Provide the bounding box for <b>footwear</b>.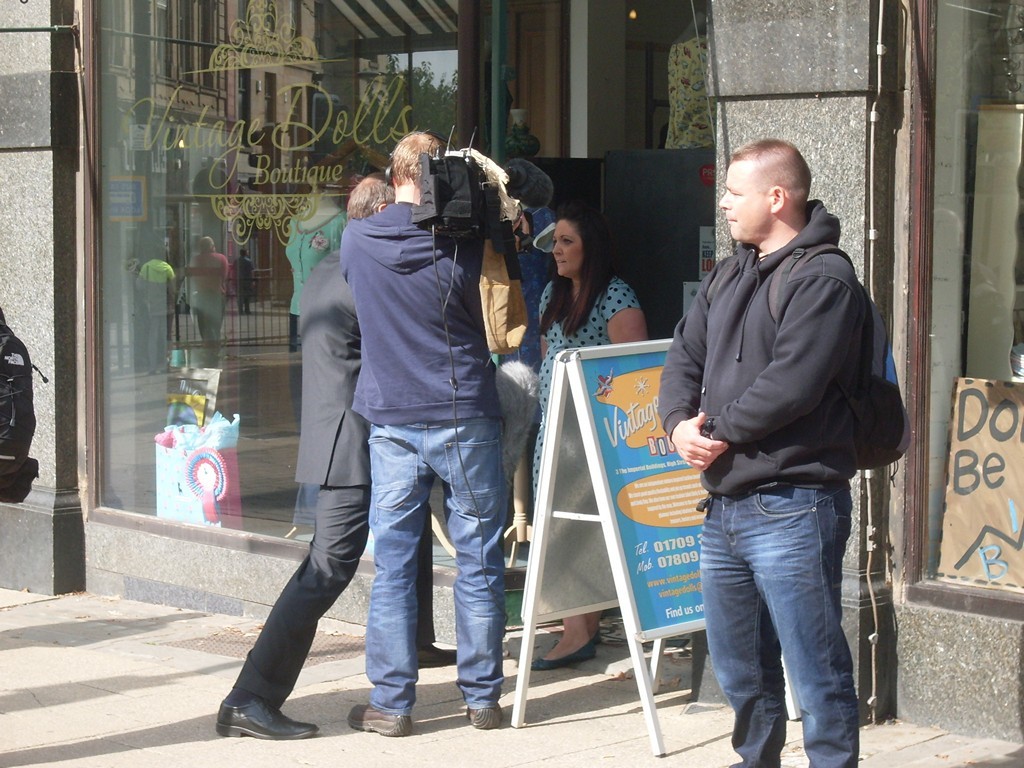
(598, 618, 647, 649).
